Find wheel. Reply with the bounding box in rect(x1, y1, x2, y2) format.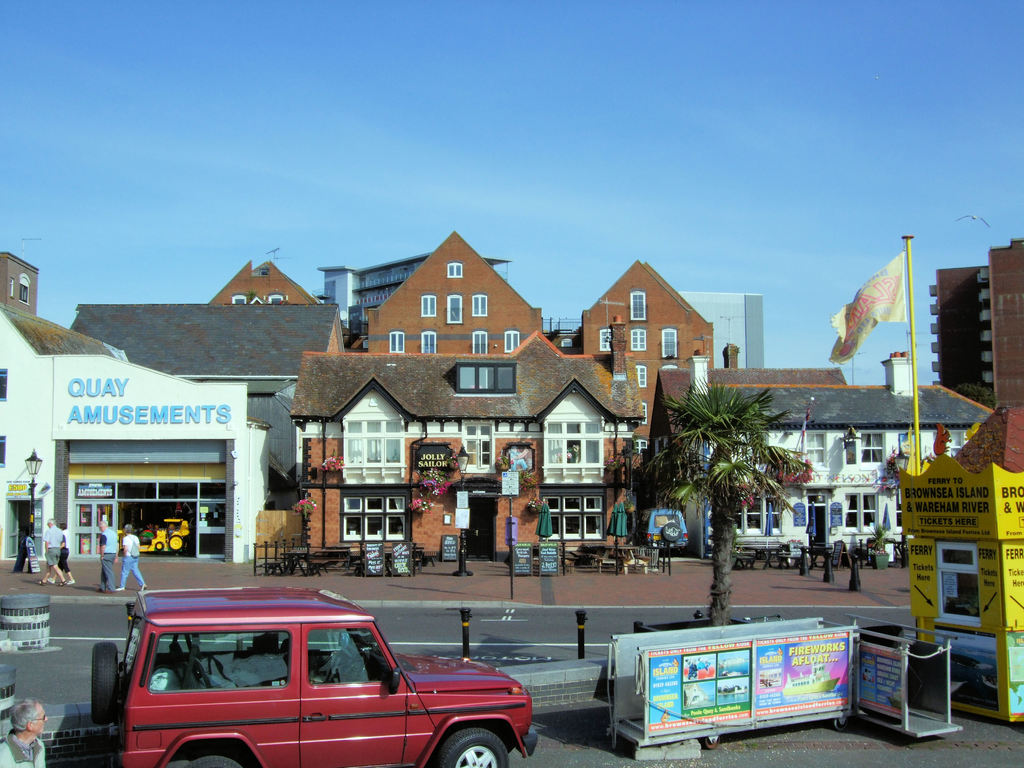
rect(182, 758, 243, 767).
